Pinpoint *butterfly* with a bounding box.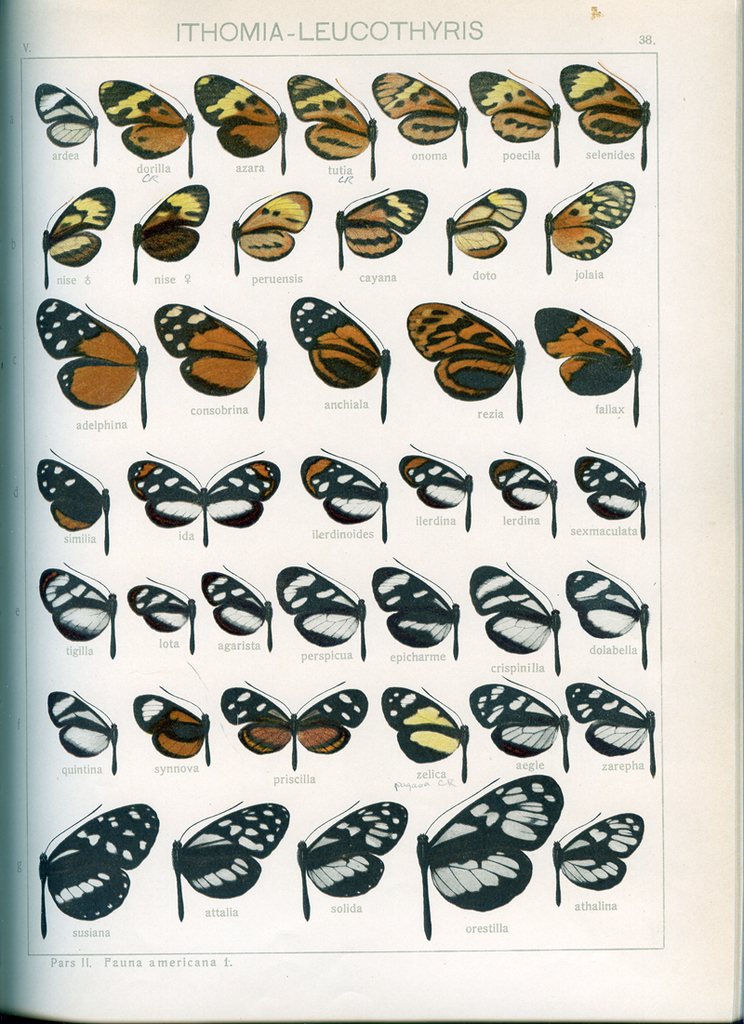
(99,79,197,180).
